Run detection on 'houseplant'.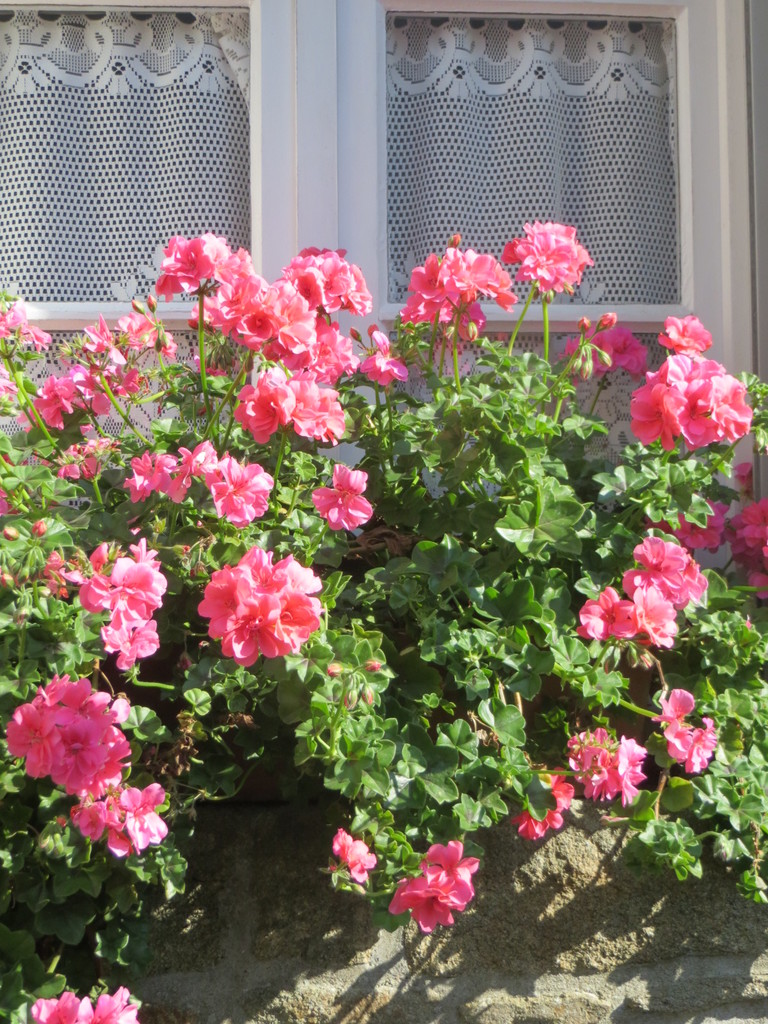
Result: detection(0, 212, 767, 1023).
